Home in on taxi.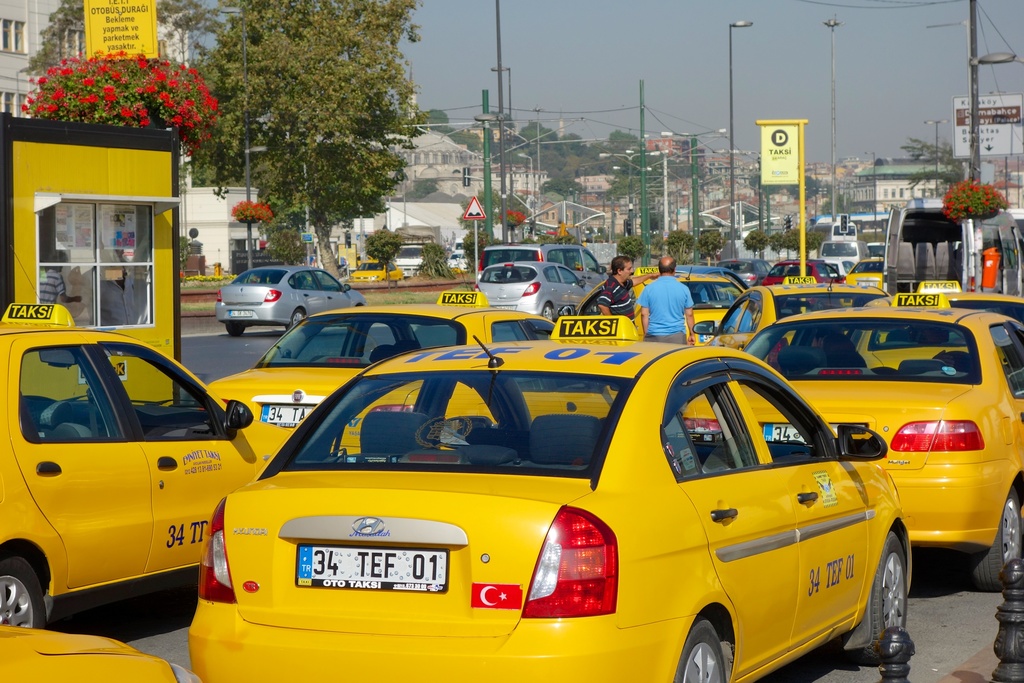
Homed in at 211 291 616 453.
